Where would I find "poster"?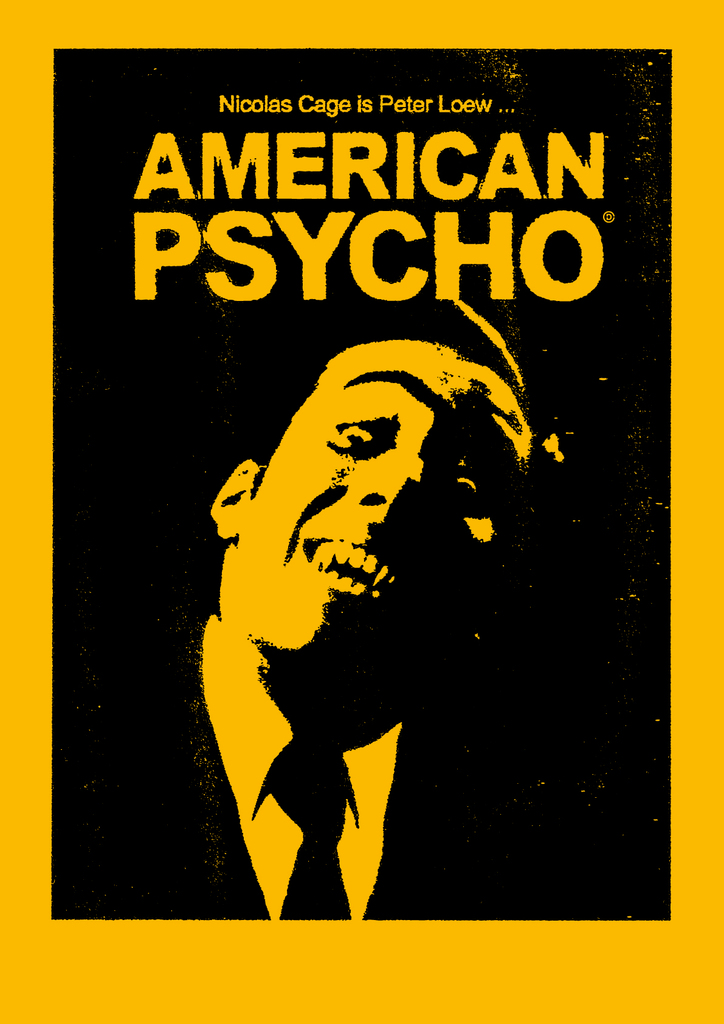
At {"left": 0, "top": 0, "right": 723, "bottom": 1023}.
